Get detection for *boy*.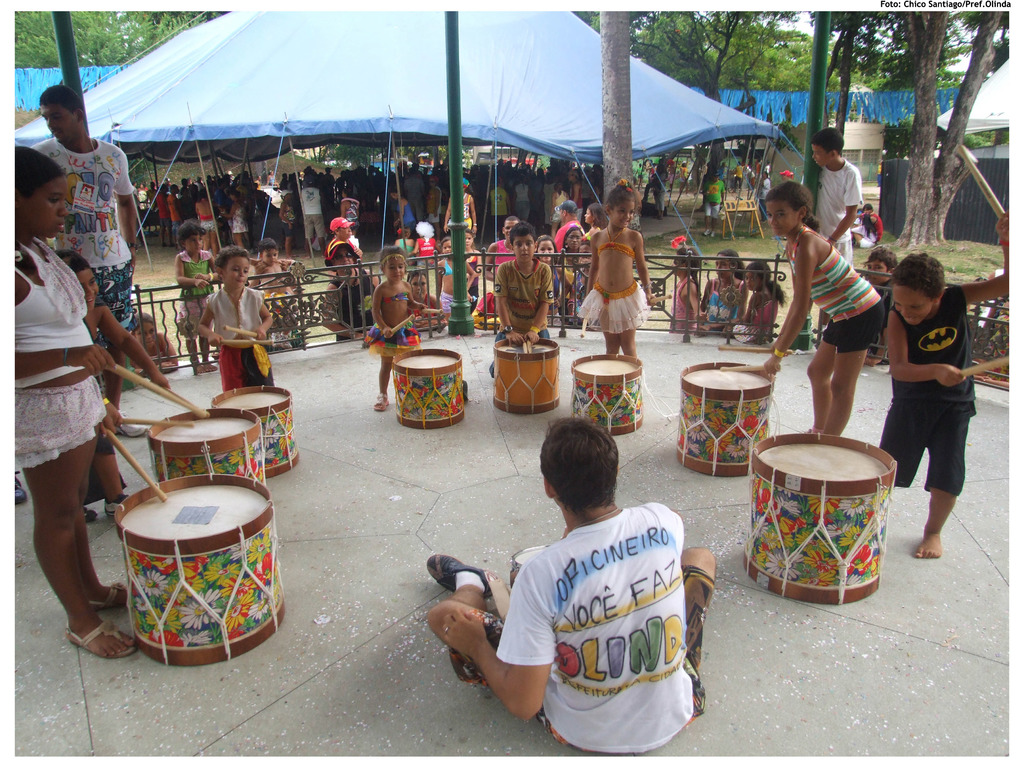
Detection: bbox=[250, 236, 308, 316].
